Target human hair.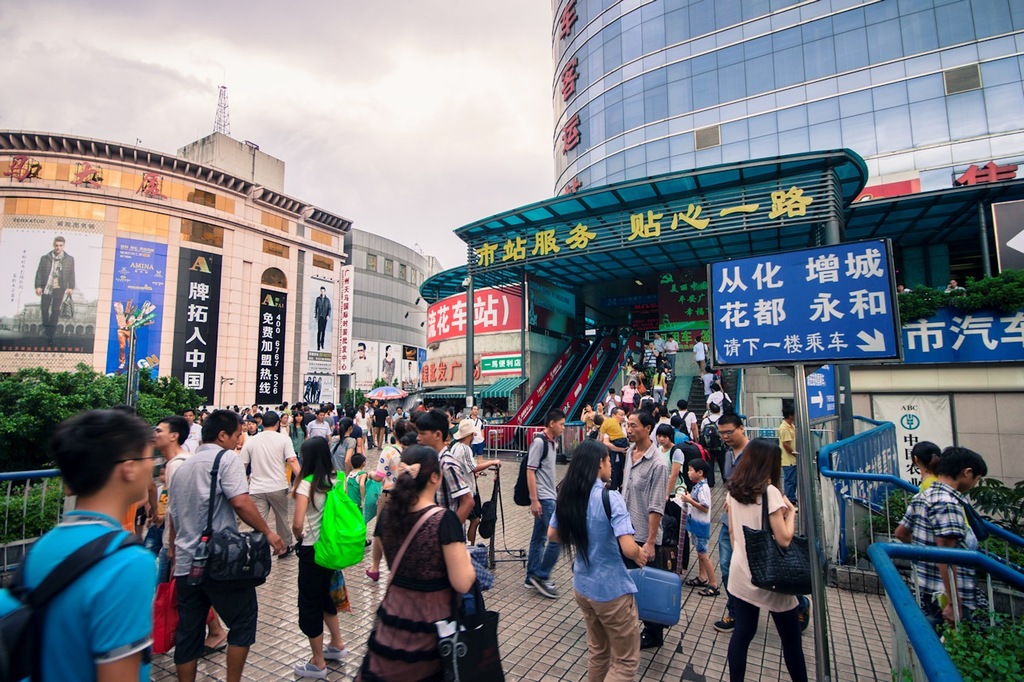
Target region: 547:407:565:428.
